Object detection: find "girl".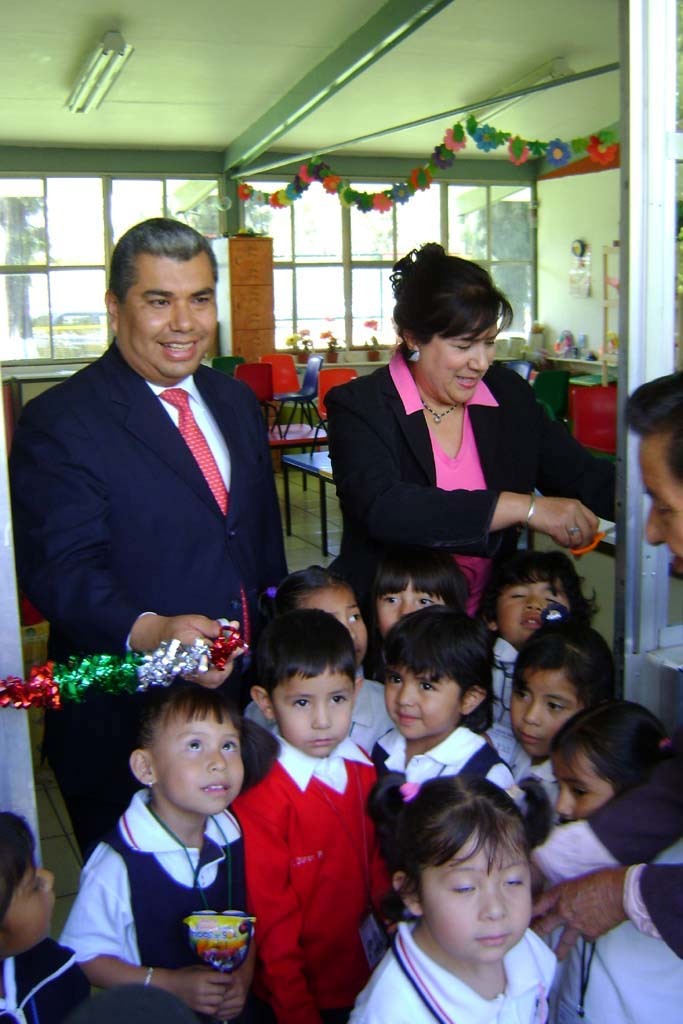
{"left": 344, "top": 781, "right": 568, "bottom": 1022}.
